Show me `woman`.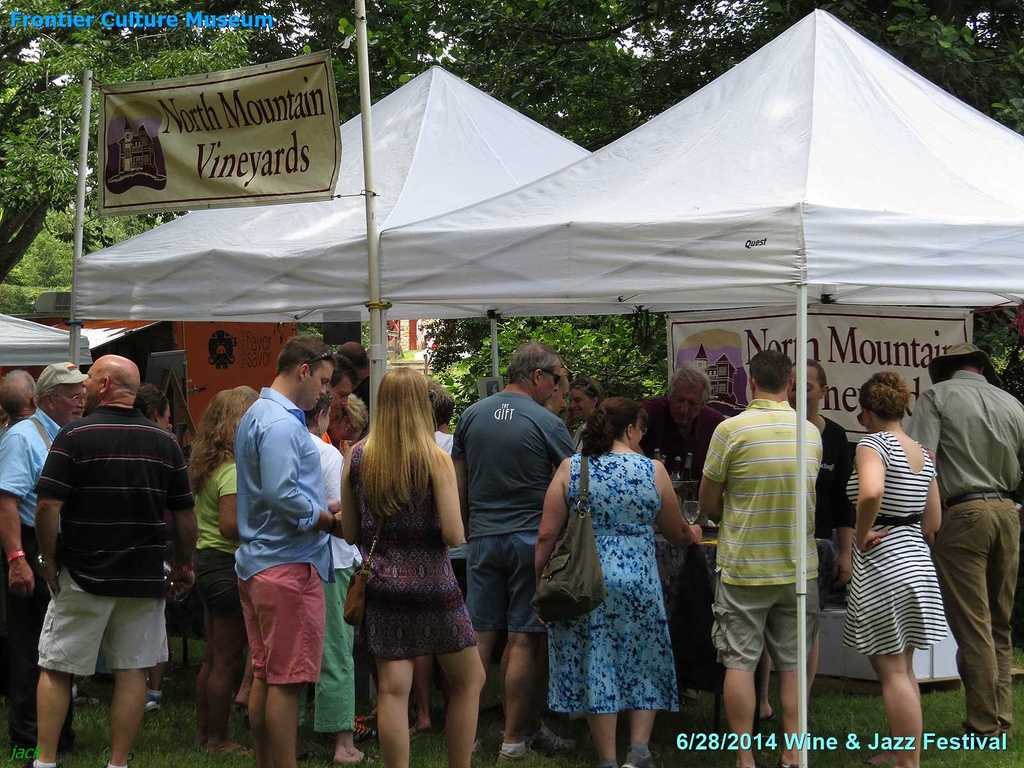
`woman` is here: (left=307, top=390, right=366, bottom=767).
